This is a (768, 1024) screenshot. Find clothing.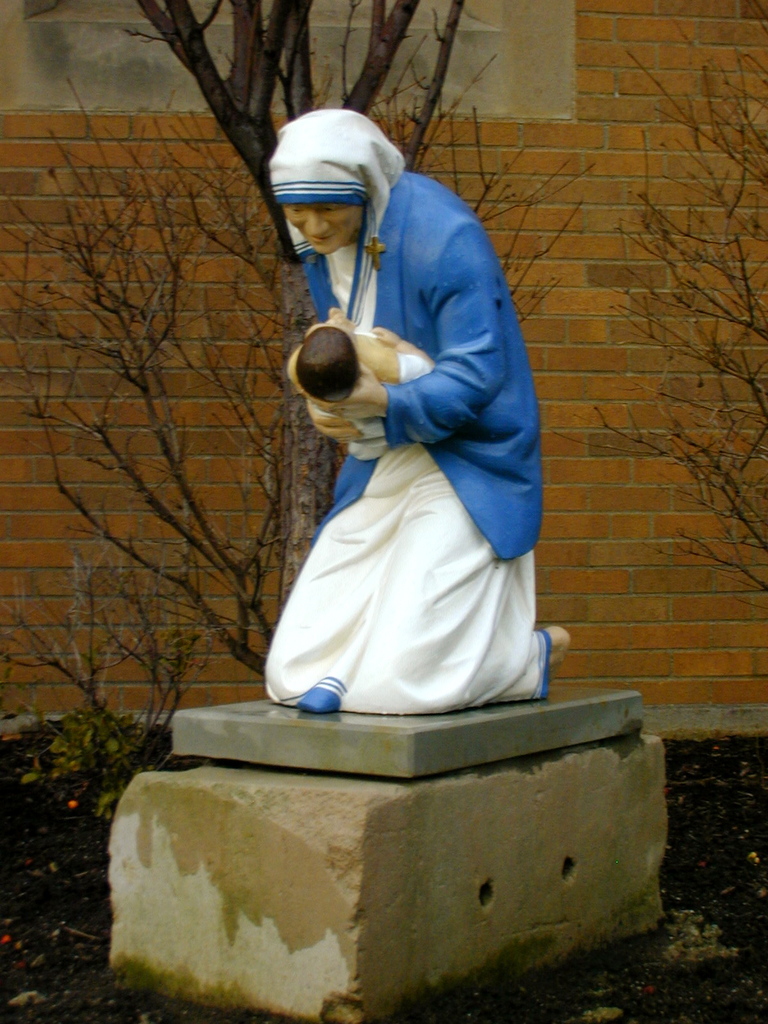
Bounding box: (265, 173, 552, 716).
